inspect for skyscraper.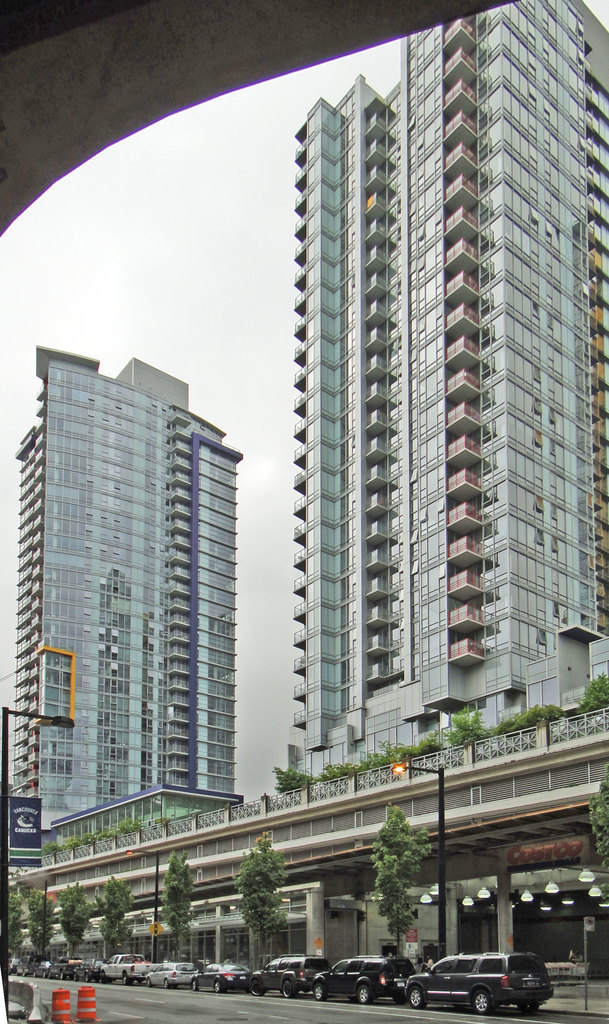
Inspection: 13 328 255 876.
